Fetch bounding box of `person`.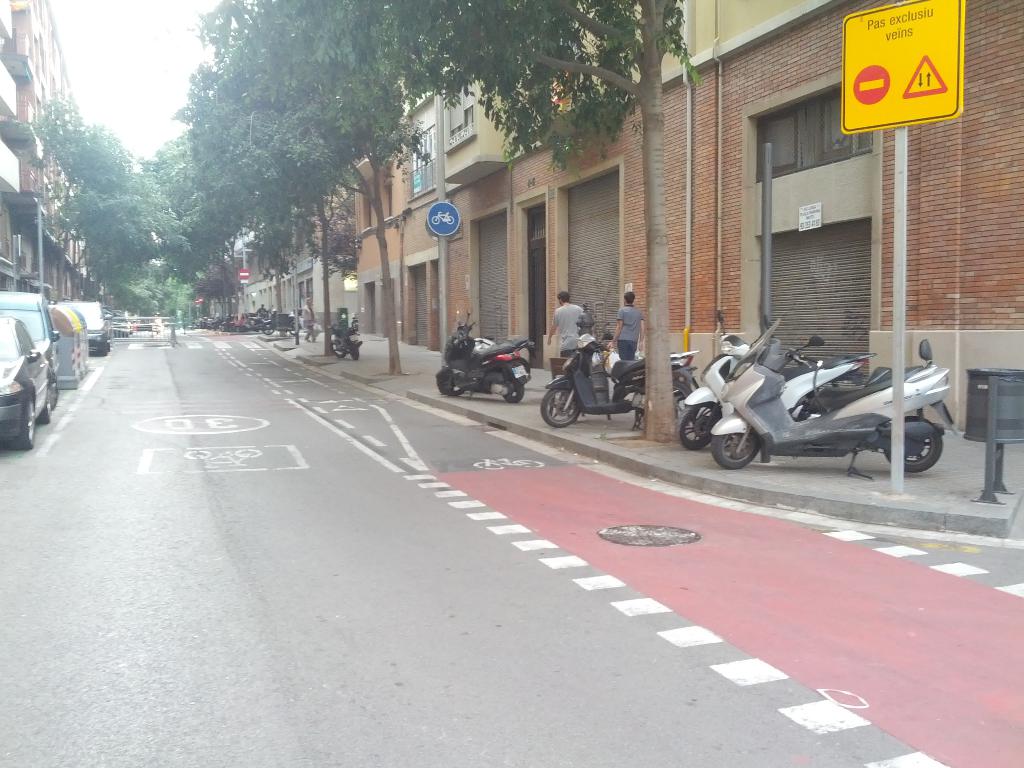
Bbox: bbox(295, 295, 317, 345).
